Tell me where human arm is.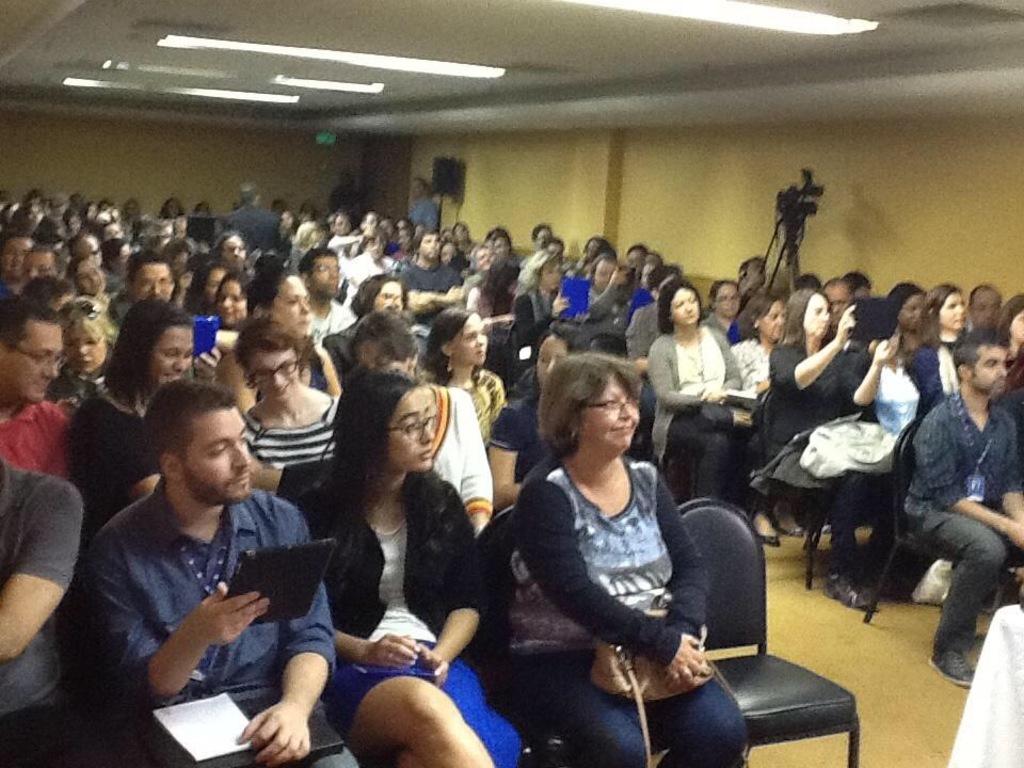
human arm is at 646:464:723:701.
